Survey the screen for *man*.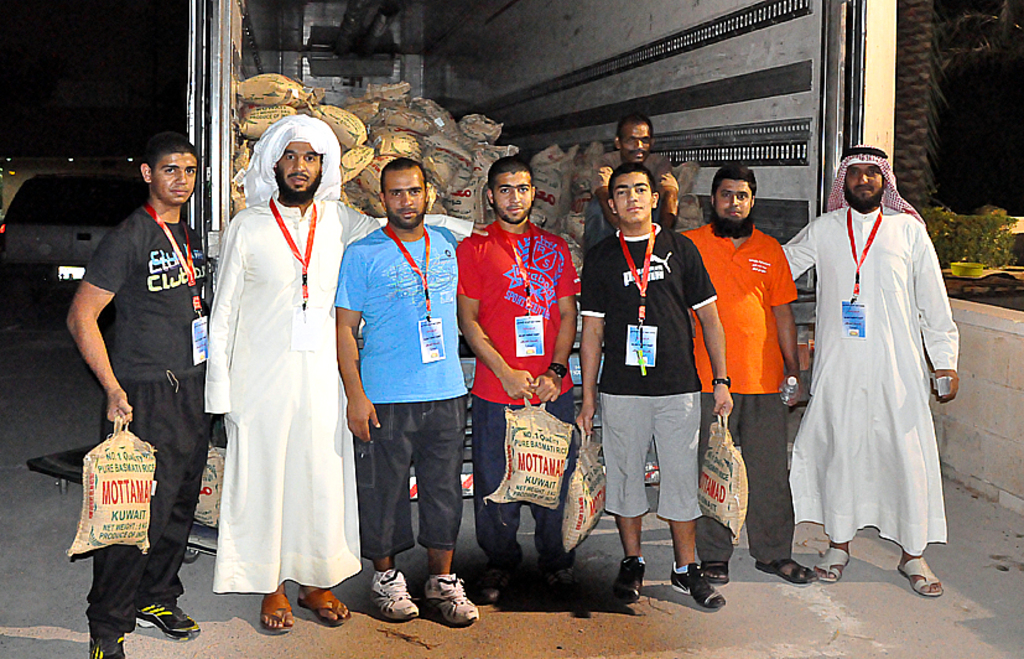
Survey found: select_region(338, 157, 482, 627).
